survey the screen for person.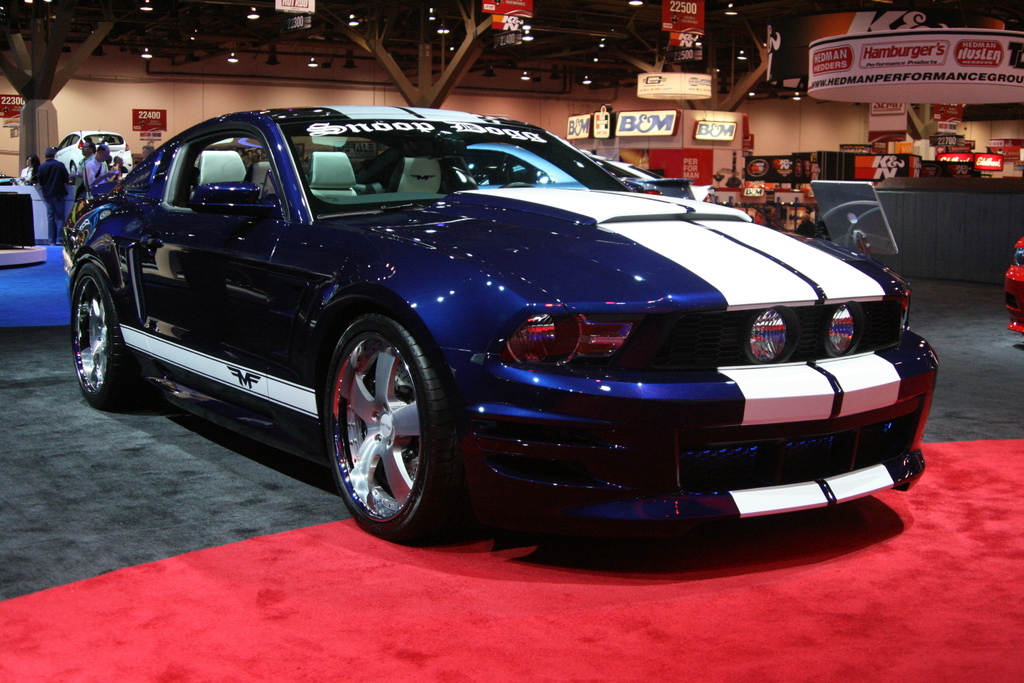
Survey found: rect(104, 149, 124, 181).
